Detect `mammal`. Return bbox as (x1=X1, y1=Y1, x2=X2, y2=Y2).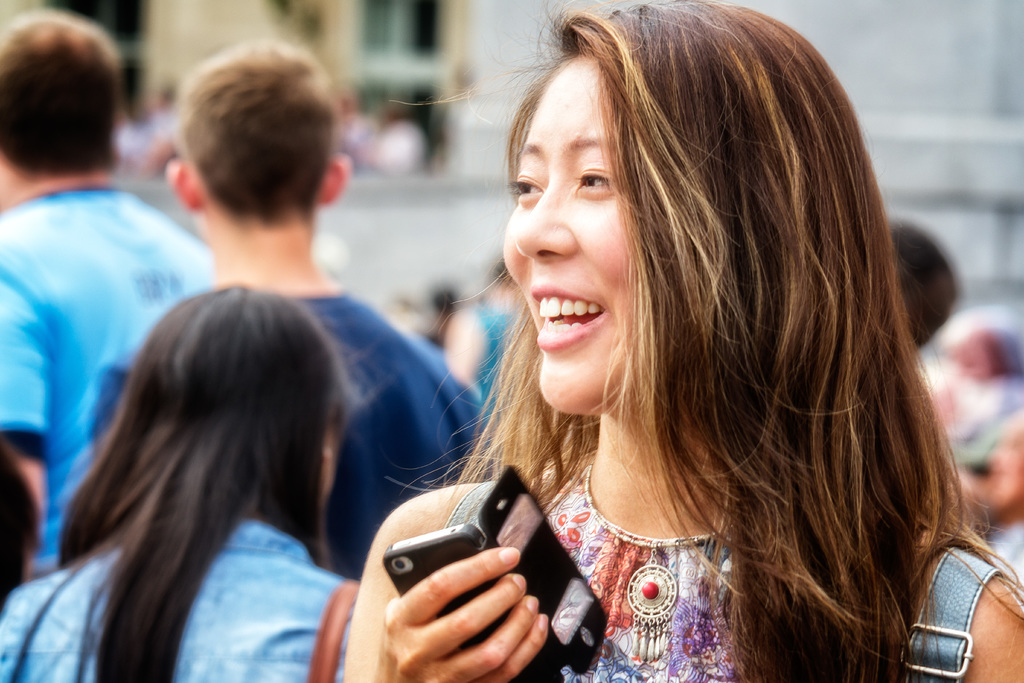
(x1=88, y1=37, x2=480, y2=579).
